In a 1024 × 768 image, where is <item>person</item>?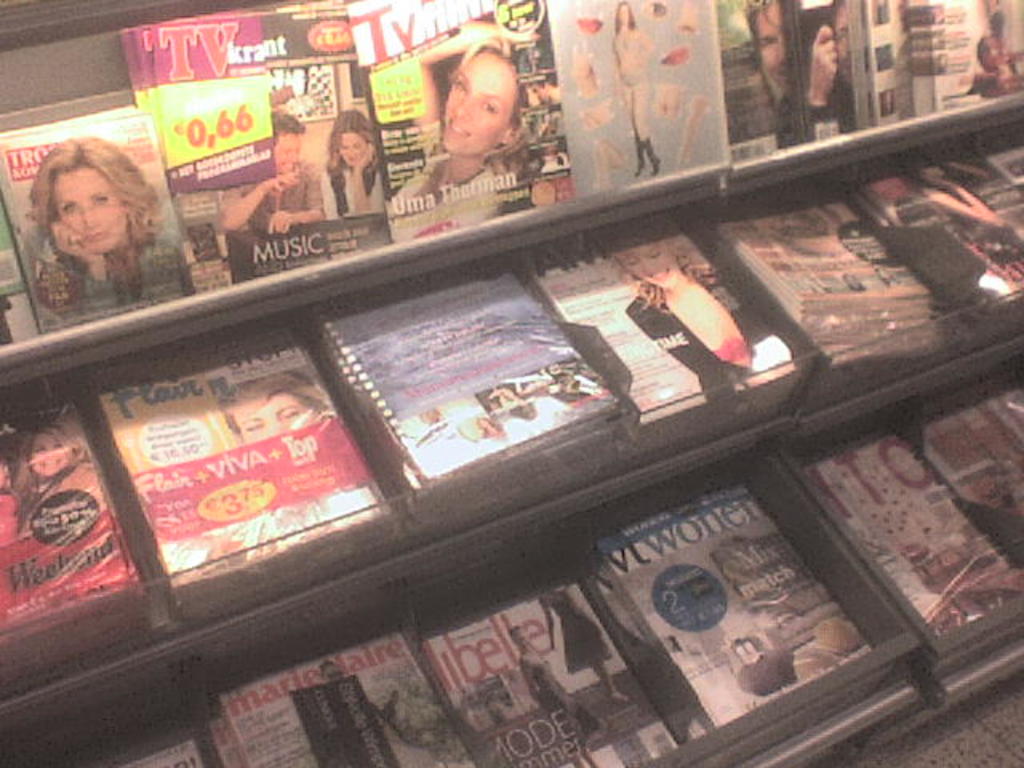
detection(221, 109, 333, 226).
